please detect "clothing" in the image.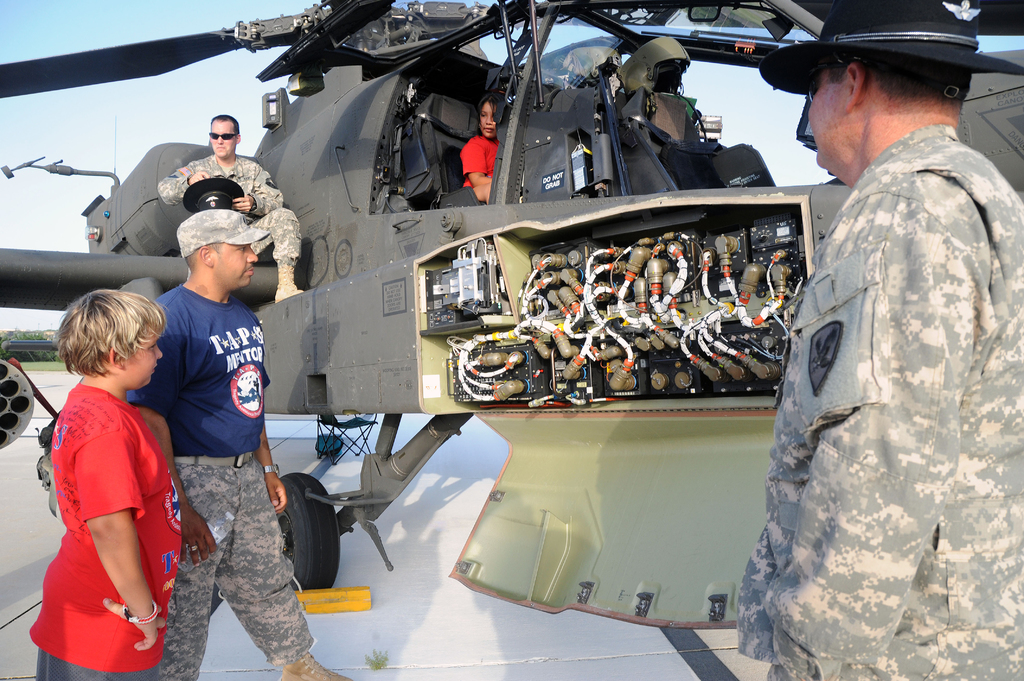
(159,155,309,266).
